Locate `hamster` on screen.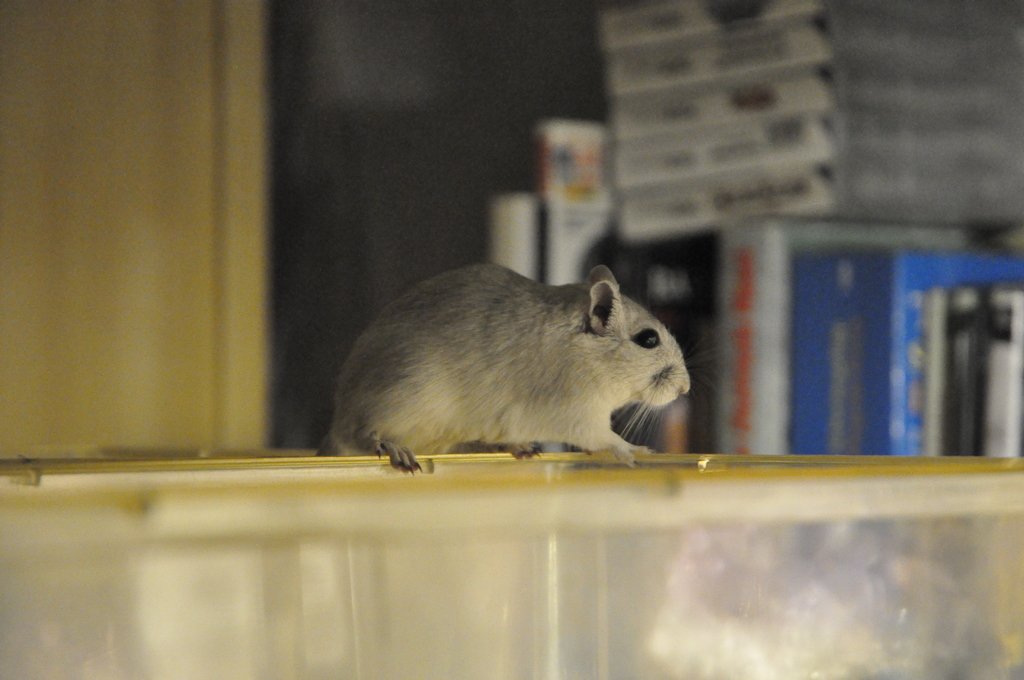
On screen at box(314, 262, 695, 478).
